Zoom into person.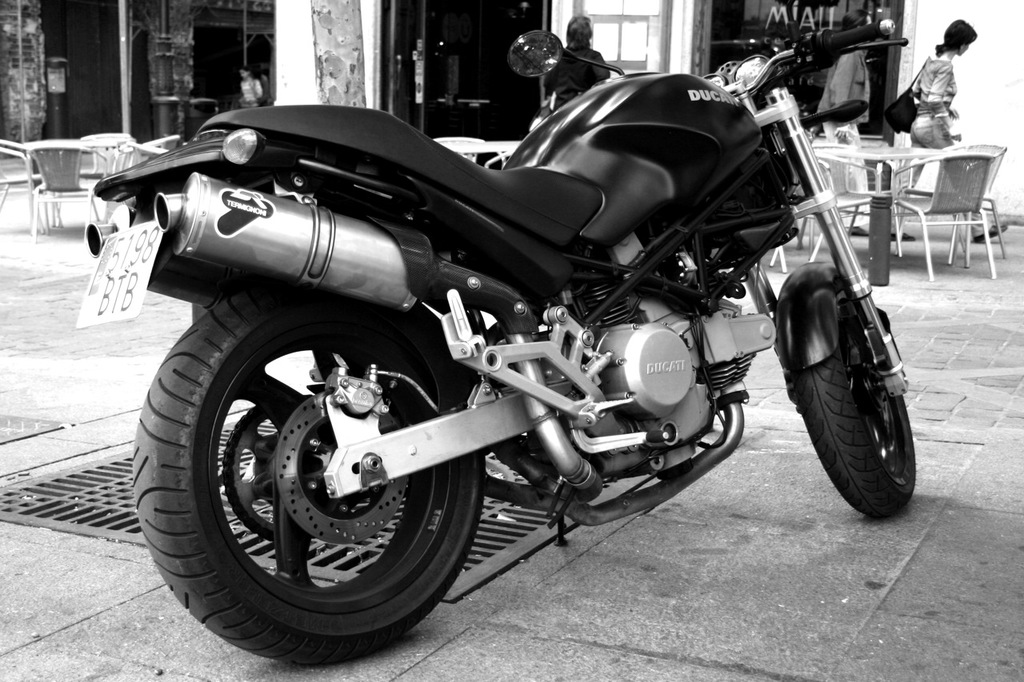
Zoom target: (x1=540, y1=10, x2=605, y2=129).
